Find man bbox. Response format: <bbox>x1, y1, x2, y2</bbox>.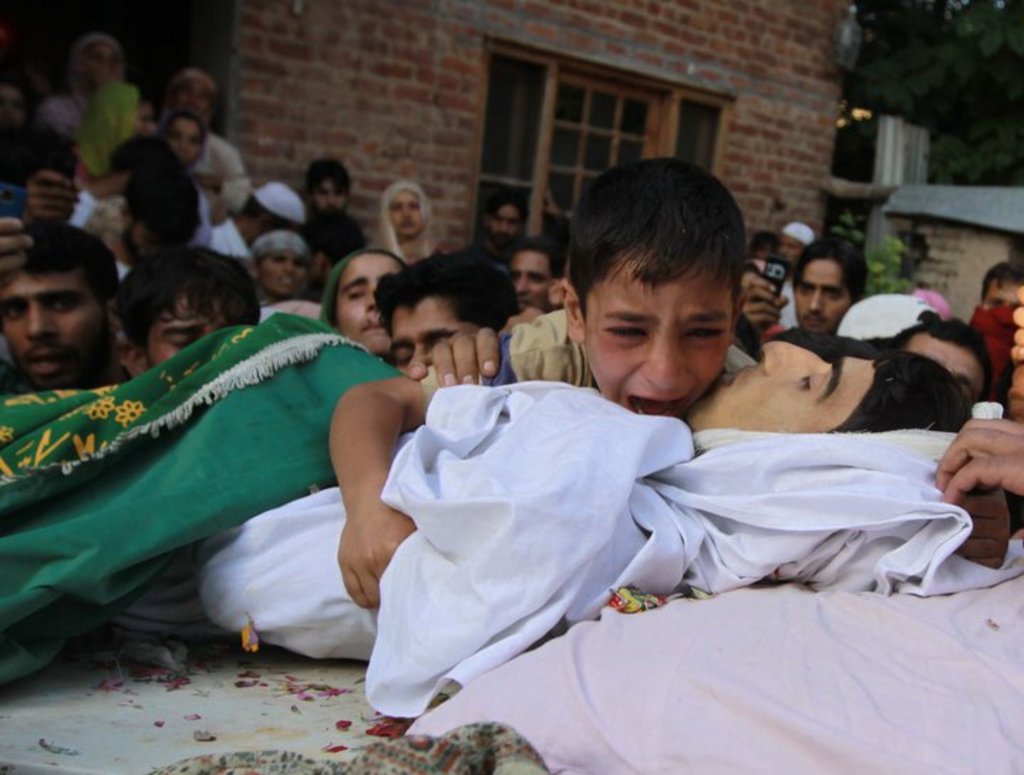
<bbox>740, 228, 869, 347</bbox>.
